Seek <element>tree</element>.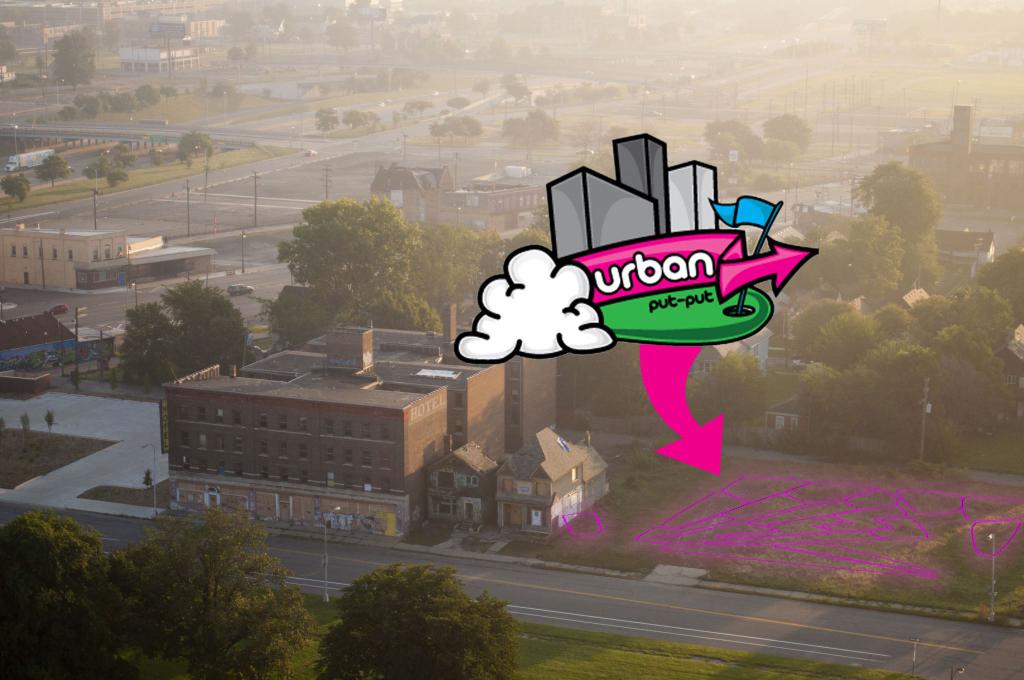
Rect(406, 101, 429, 109).
